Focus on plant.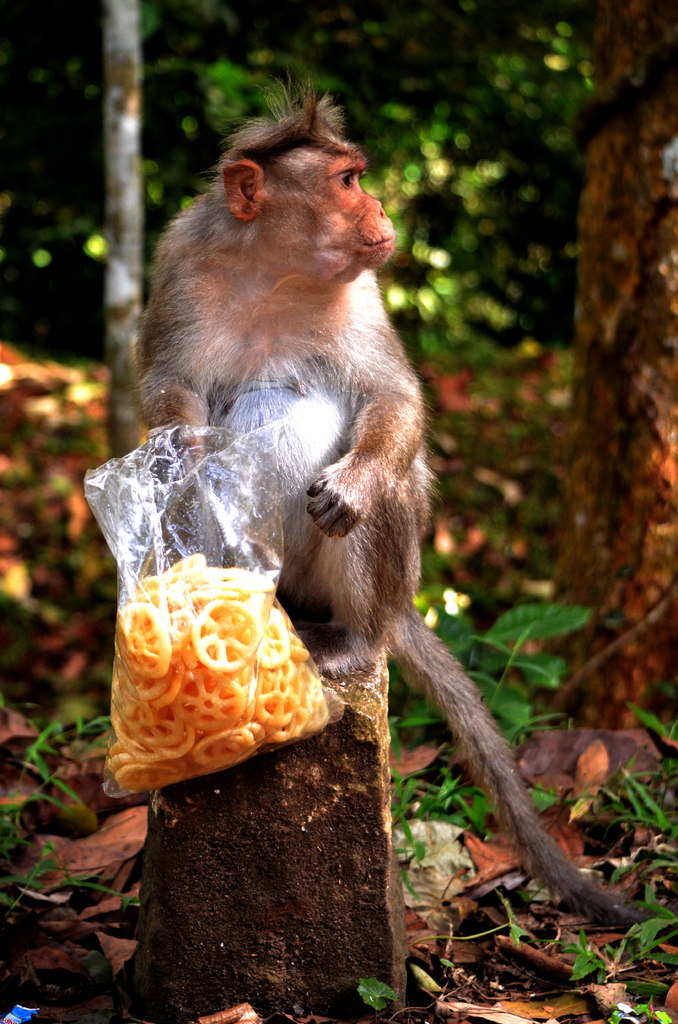
Focused at x1=601 y1=764 x2=677 y2=834.
